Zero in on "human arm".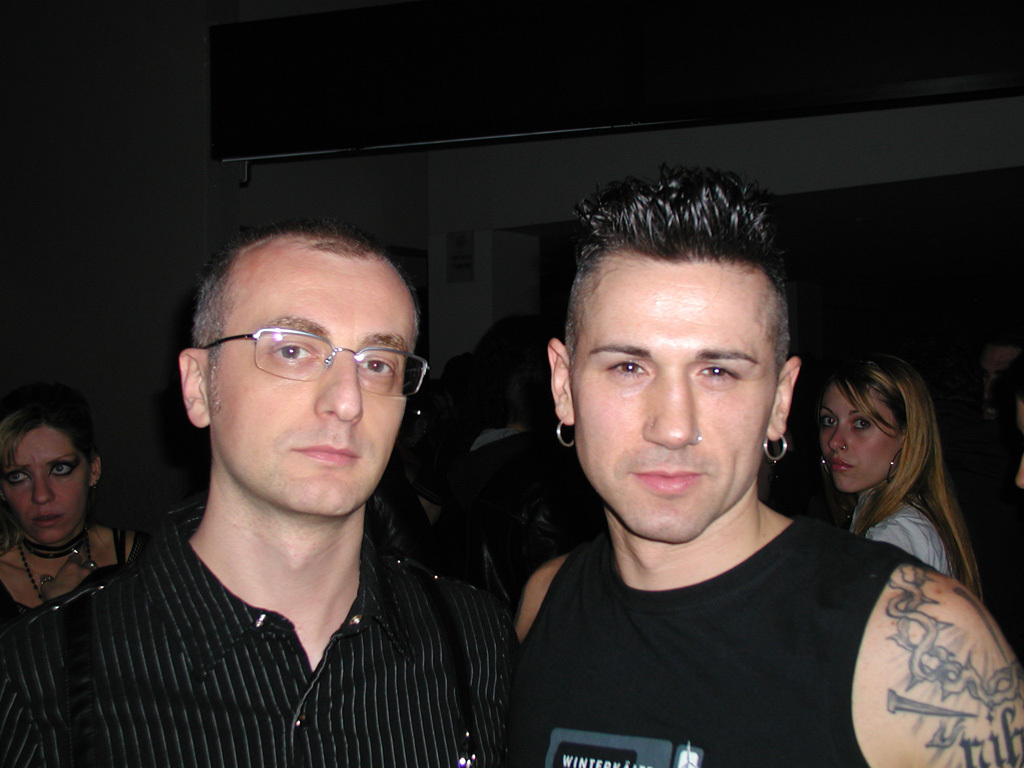
Zeroed in: x1=861, y1=513, x2=946, y2=578.
